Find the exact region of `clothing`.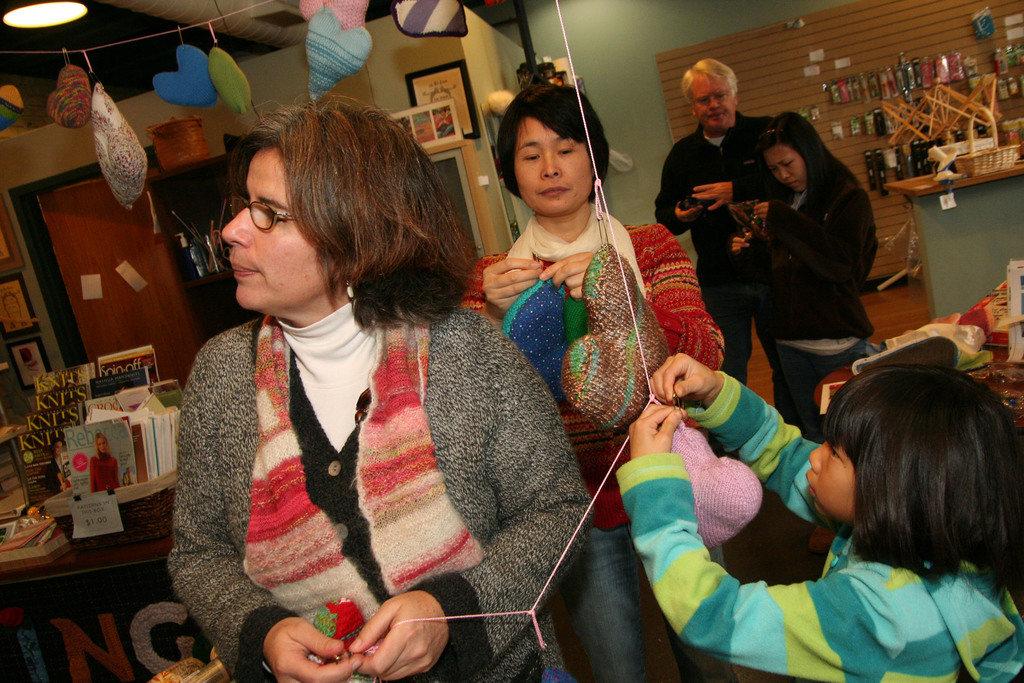
Exact region: region(728, 179, 889, 449).
